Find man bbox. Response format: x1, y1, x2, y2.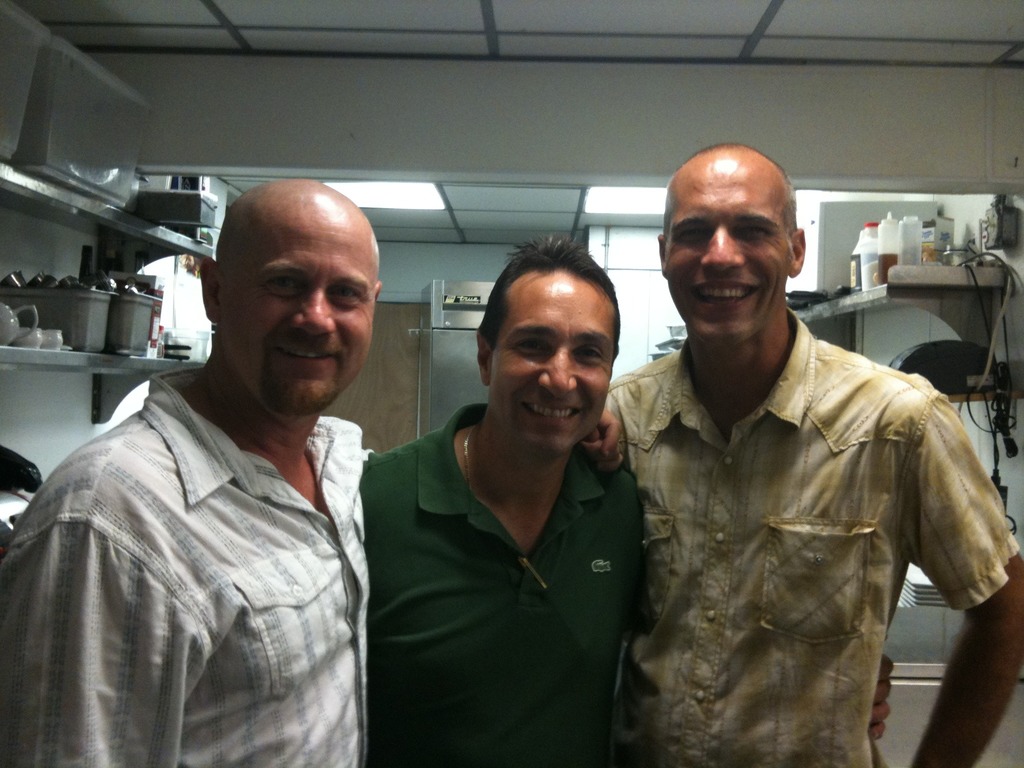
601, 136, 1023, 767.
